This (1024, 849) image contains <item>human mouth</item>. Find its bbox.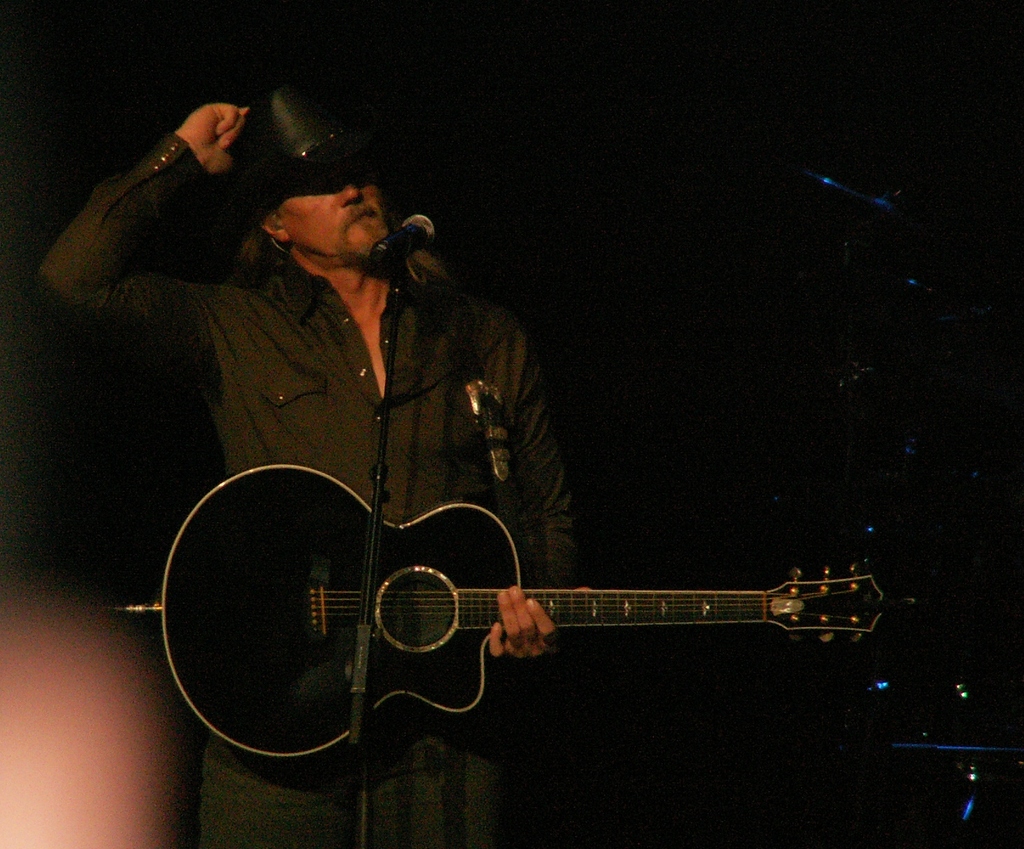
x1=344 y1=198 x2=383 y2=235.
